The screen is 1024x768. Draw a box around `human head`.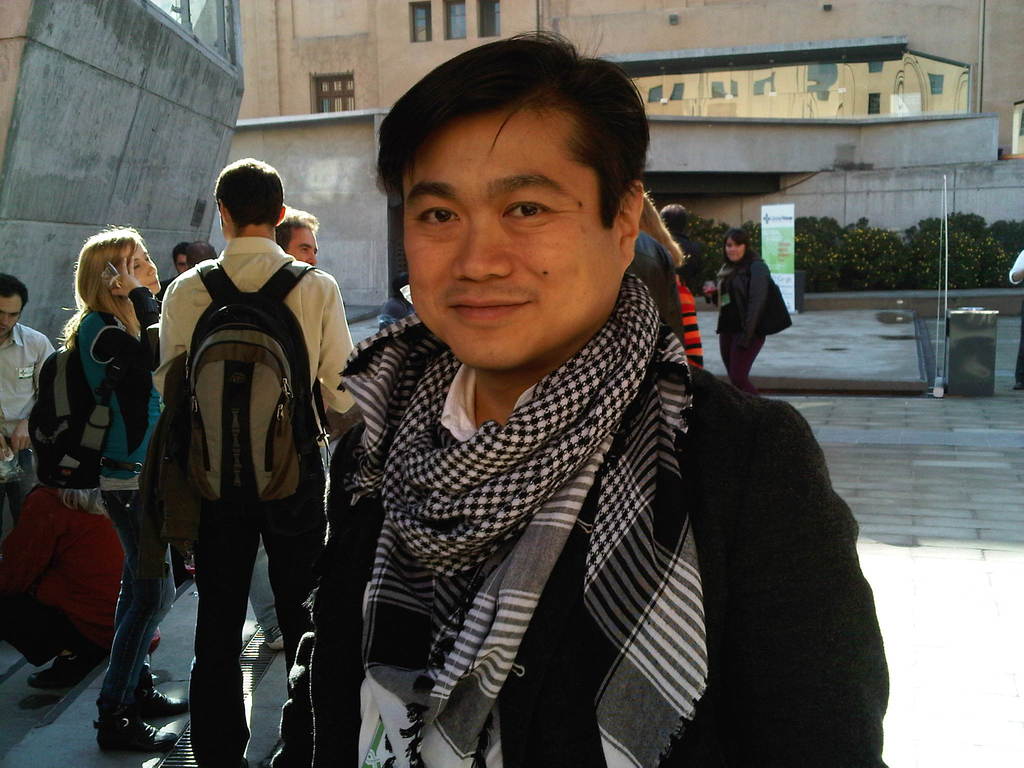
l=0, t=271, r=29, b=337.
